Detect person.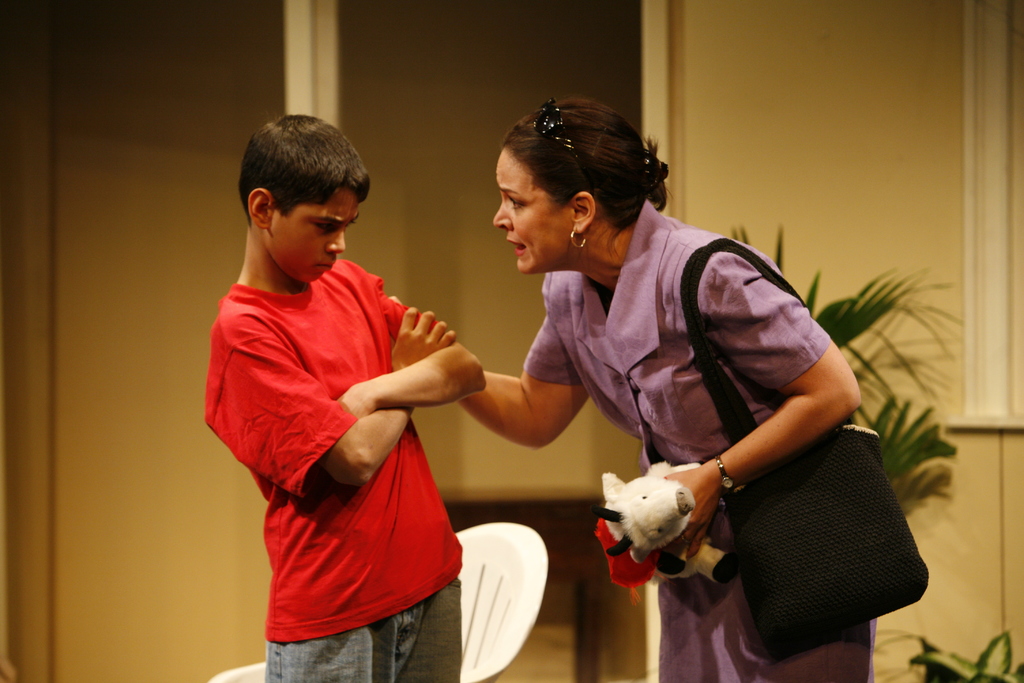
Detected at bbox(390, 93, 872, 682).
